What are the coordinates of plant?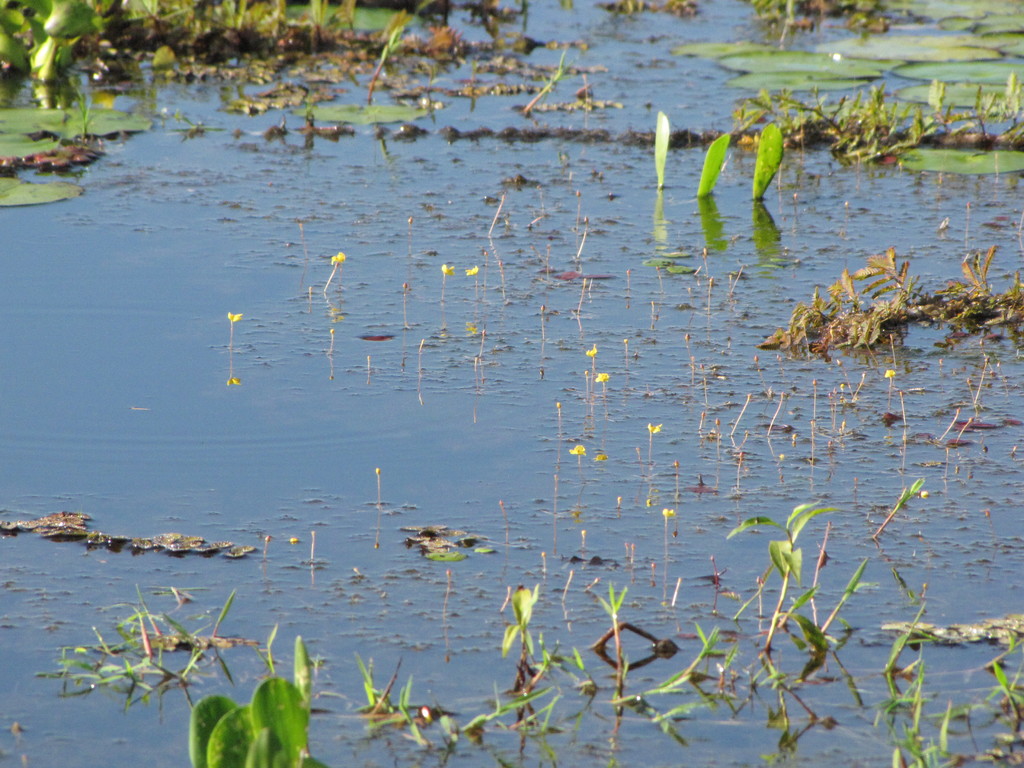
left=214, top=79, right=340, bottom=115.
